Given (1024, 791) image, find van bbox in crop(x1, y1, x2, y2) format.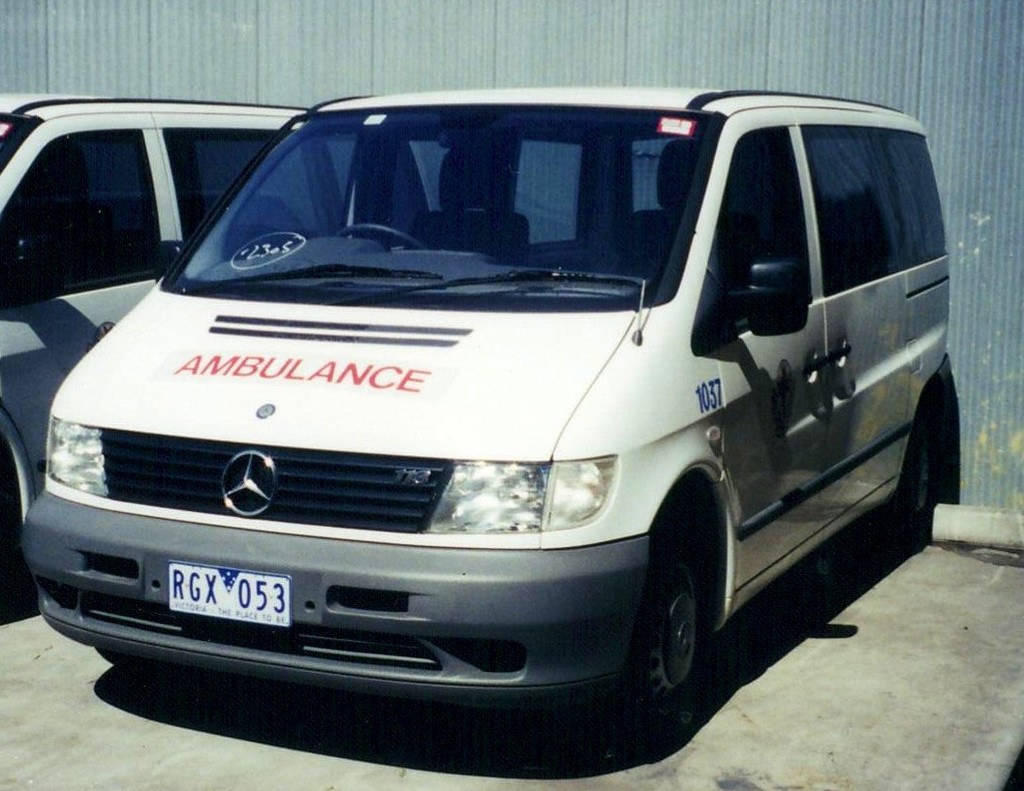
crop(0, 90, 440, 526).
